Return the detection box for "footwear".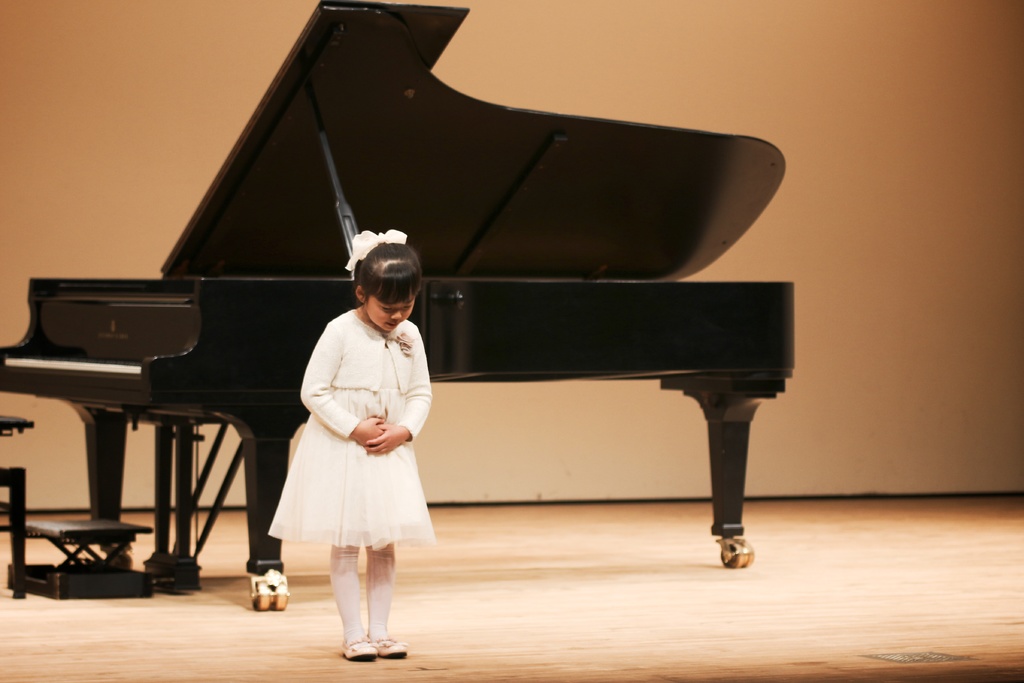
{"x1": 339, "y1": 629, "x2": 380, "y2": 664}.
